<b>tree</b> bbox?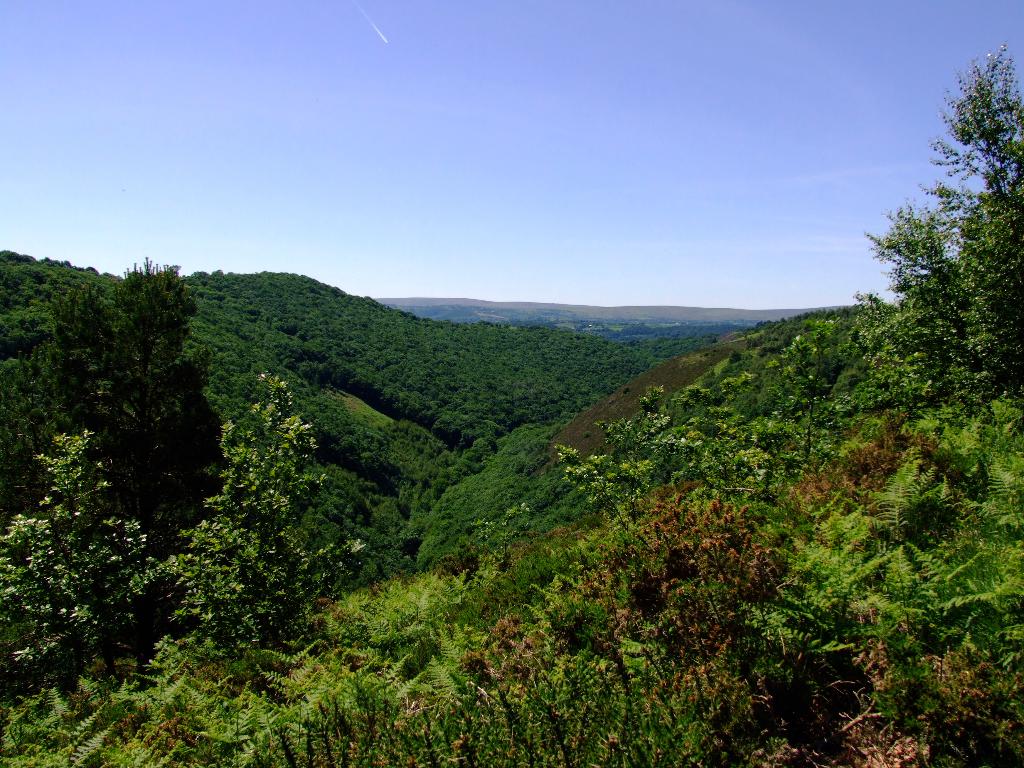
region(0, 250, 51, 427)
